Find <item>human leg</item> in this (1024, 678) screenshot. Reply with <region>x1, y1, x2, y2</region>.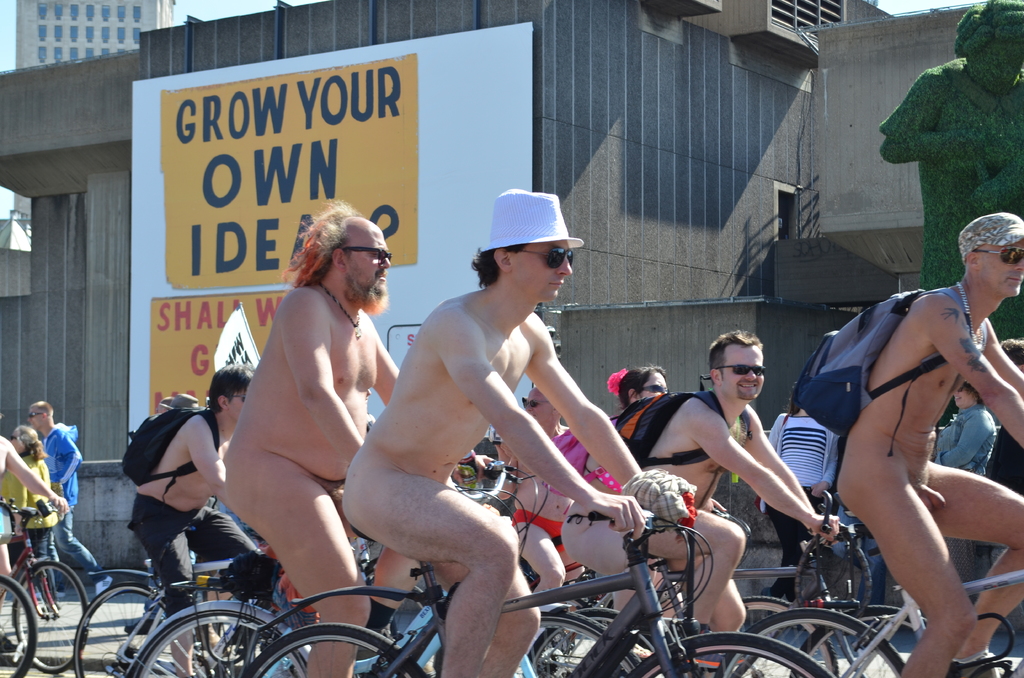
<region>223, 451, 372, 677</region>.
